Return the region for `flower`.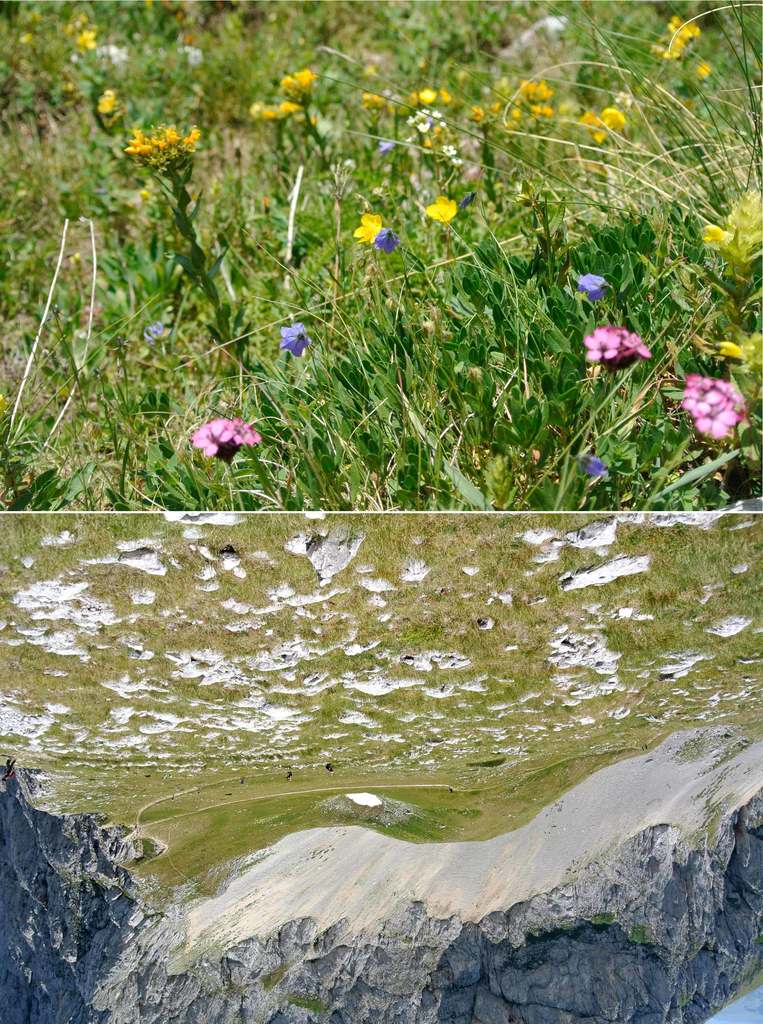
bbox(582, 102, 630, 148).
